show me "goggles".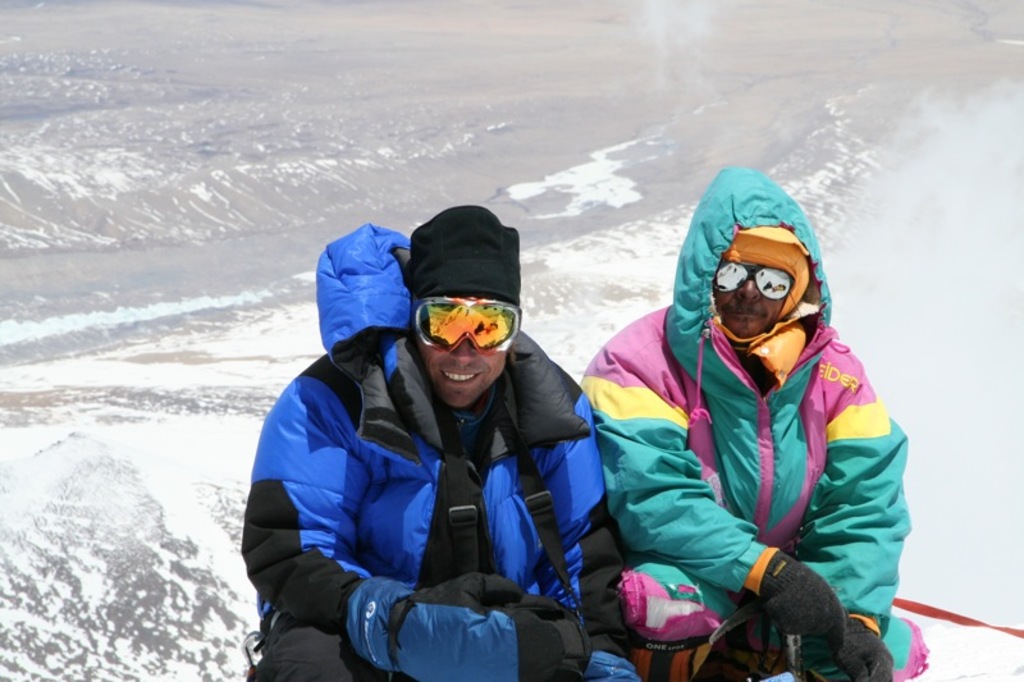
"goggles" is here: locate(401, 297, 520, 353).
